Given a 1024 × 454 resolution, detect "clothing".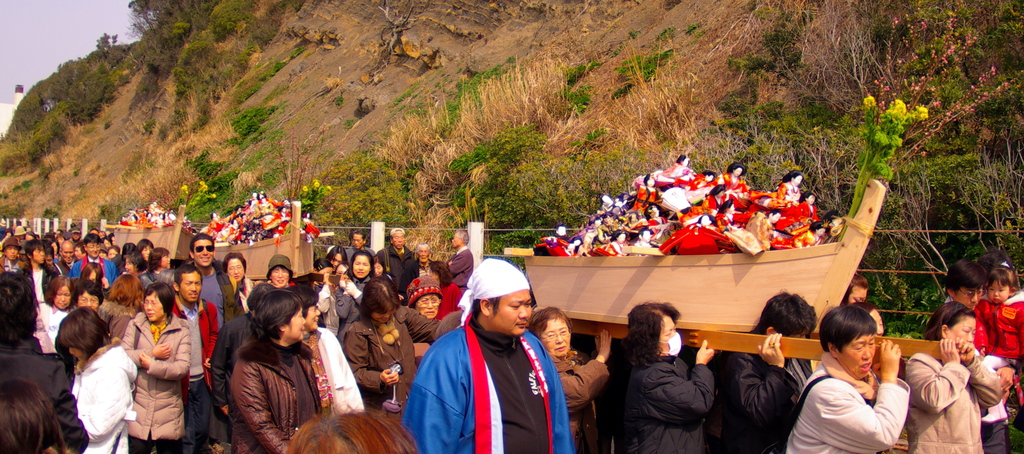
8, 256, 56, 307.
